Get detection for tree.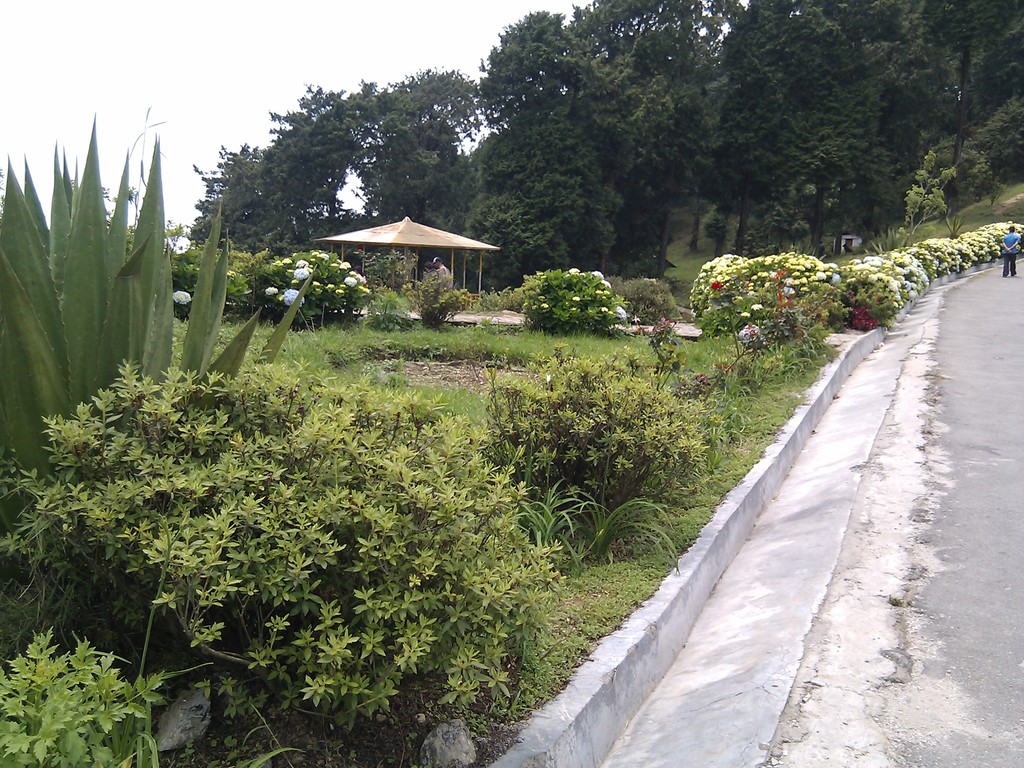
Detection: (0, 167, 5, 223).
